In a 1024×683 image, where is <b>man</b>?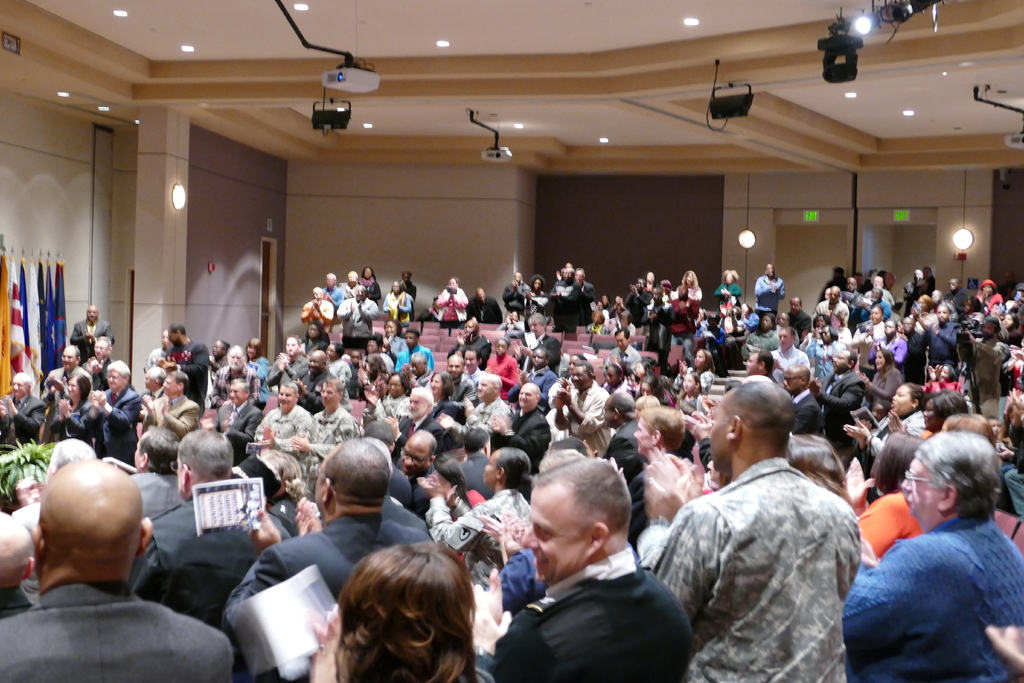
box(484, 463, 715, 682).
